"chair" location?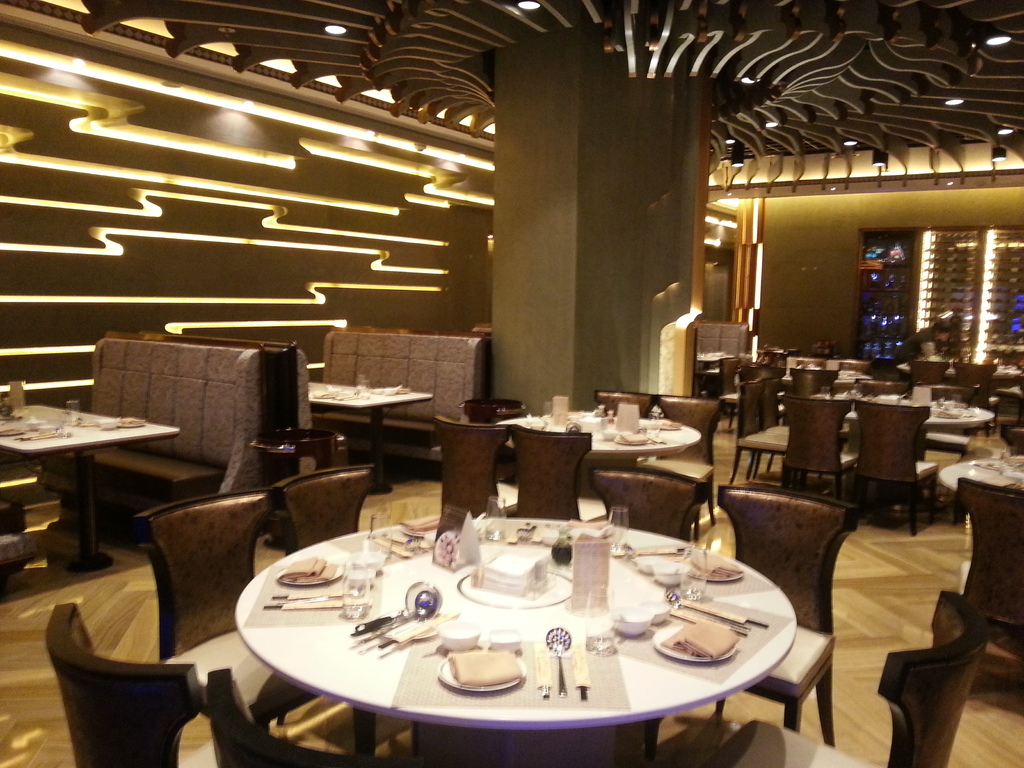
<bbox>717, 483, 860, 746</bbox>
